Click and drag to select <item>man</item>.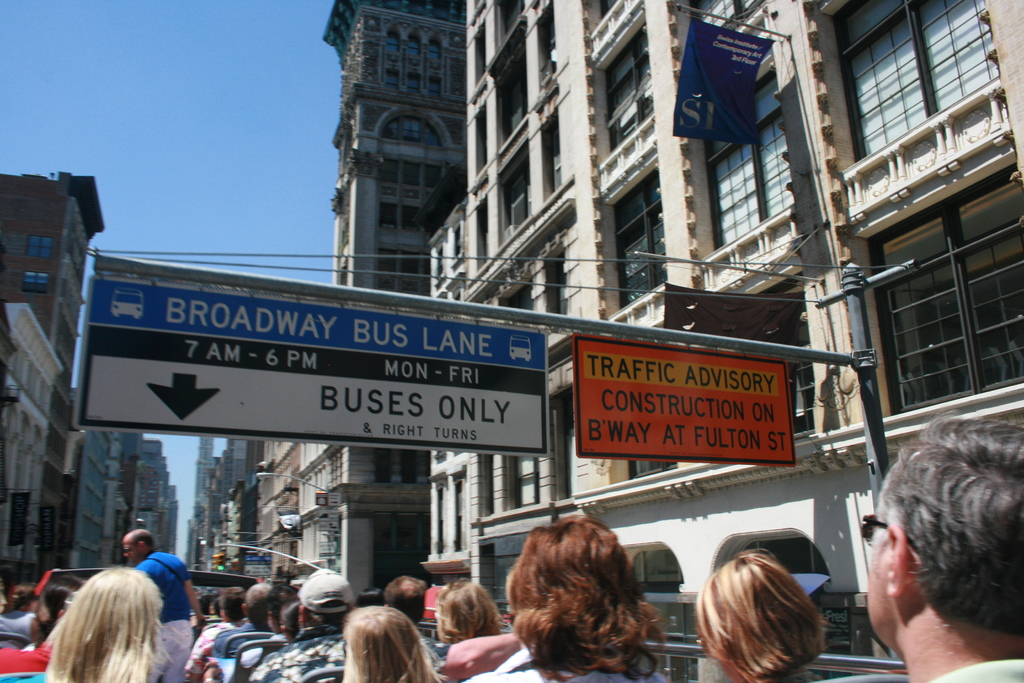
Selection: (x1=119, y1=525, x2=199, y2=682).
